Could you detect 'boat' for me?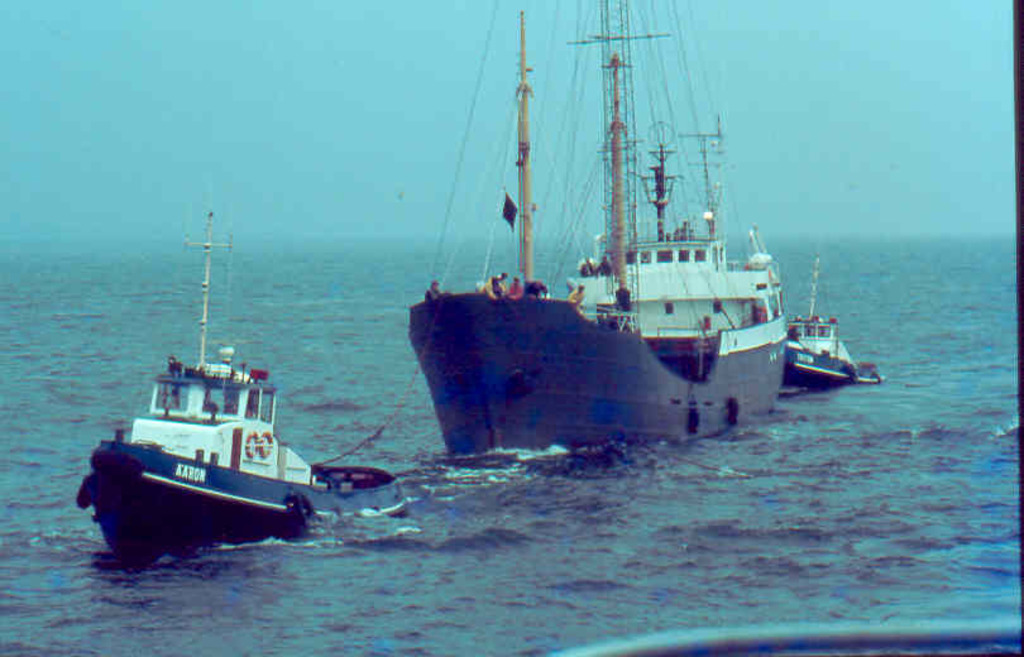
Detection result: {"x1": 784, "y1": 254, "x2": 886, "y2": 382}.
